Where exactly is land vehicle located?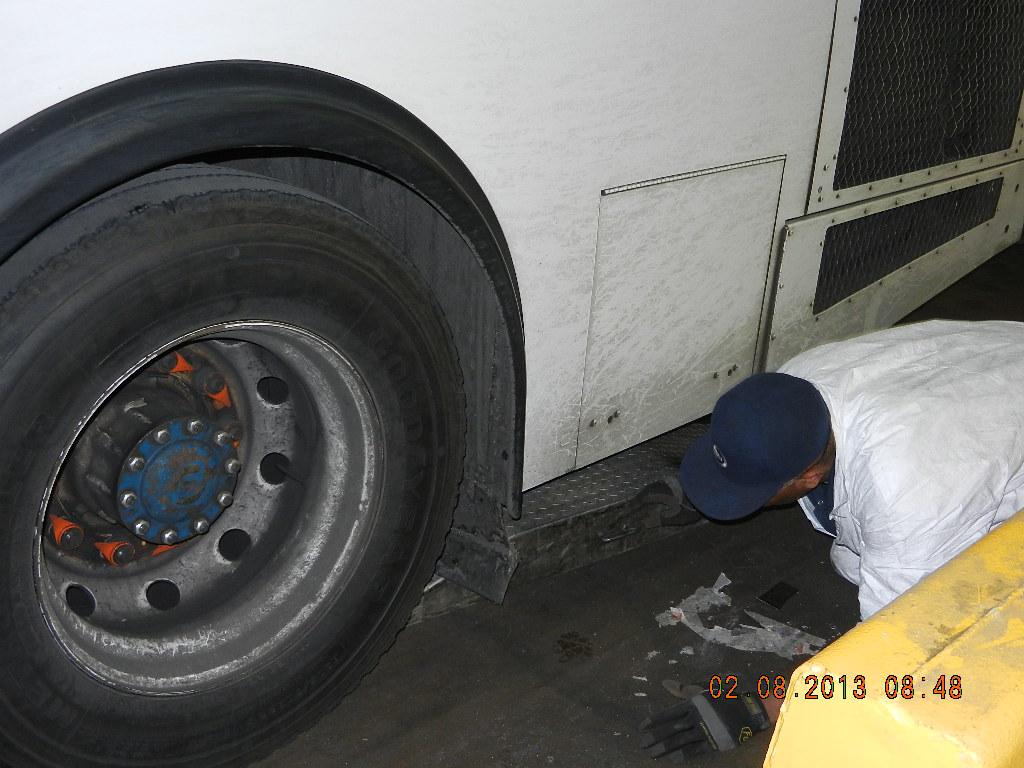
Its bounding box is 0, 0, 1023, 767.
